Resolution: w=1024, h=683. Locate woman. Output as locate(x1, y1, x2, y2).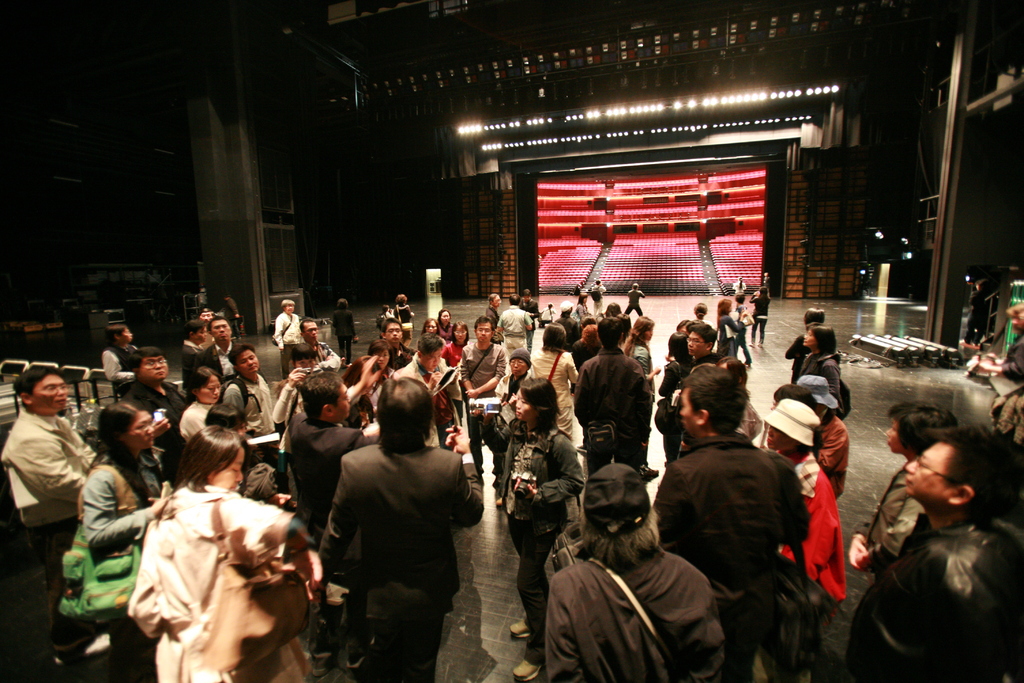
locate(479, 378, 584, 682).
